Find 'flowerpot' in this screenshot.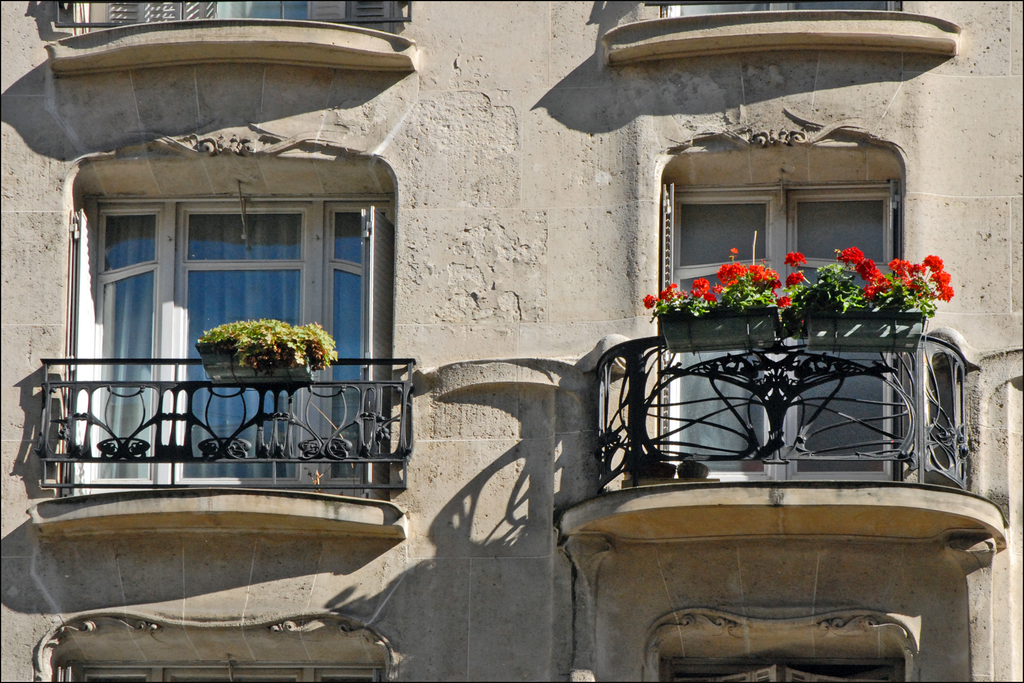
The bounding box for 'flowerpot' is [194,340,316,384].
